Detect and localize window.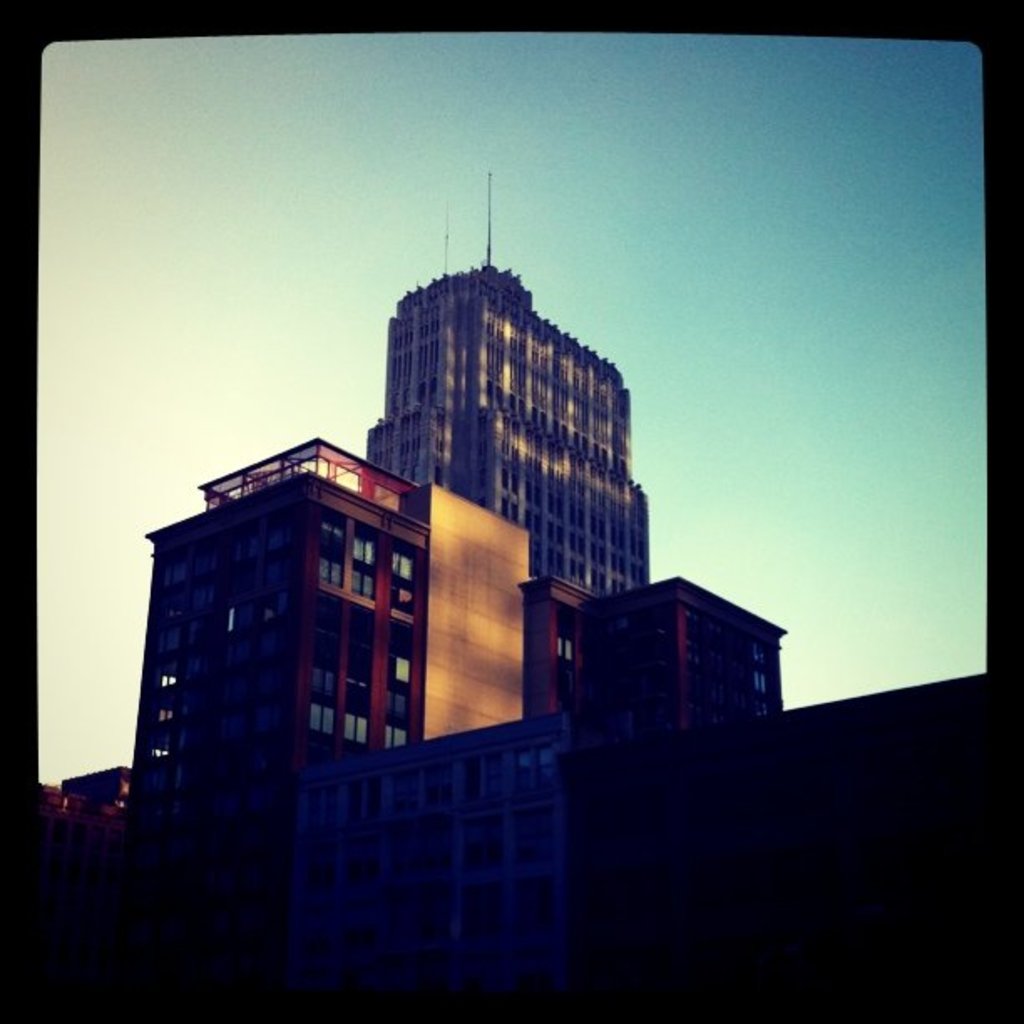
Localized at 393,853,445,880.
